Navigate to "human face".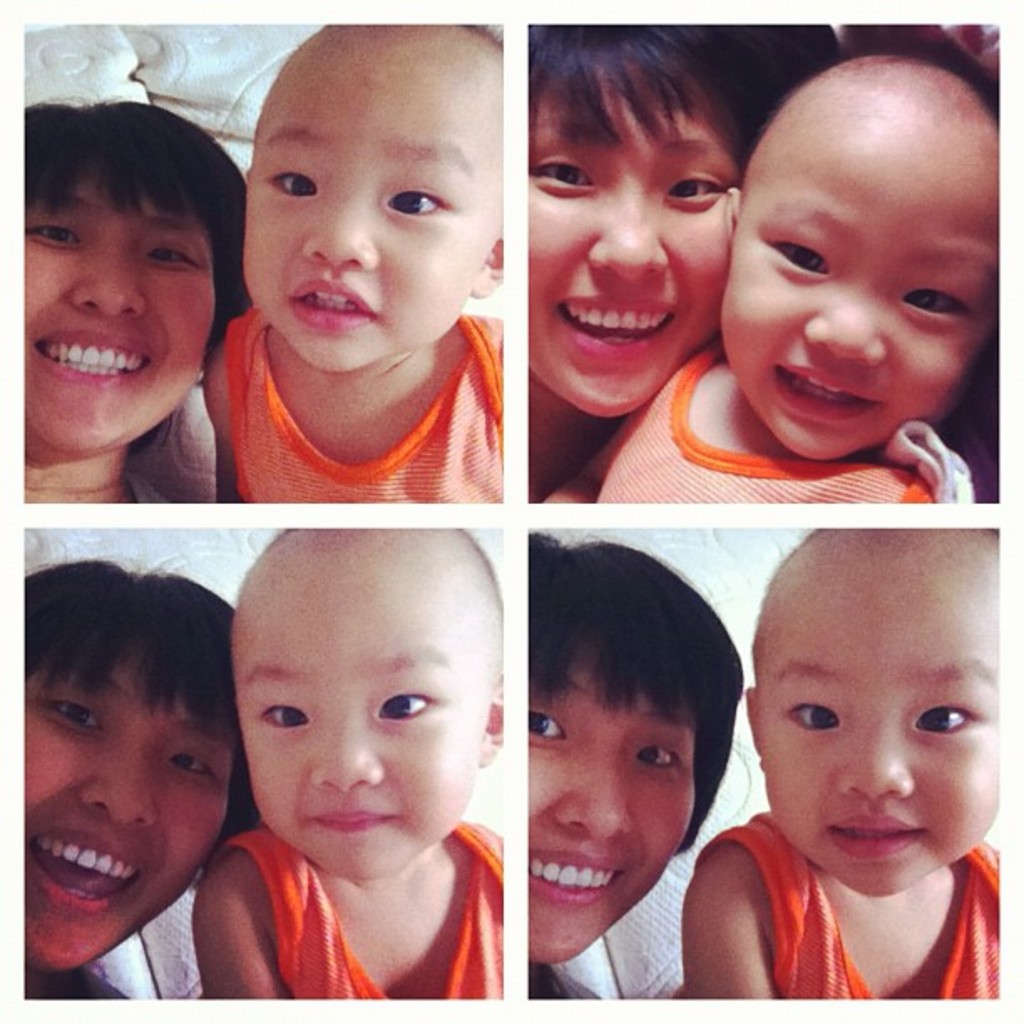
Navigation target: 718,87,999,460.
